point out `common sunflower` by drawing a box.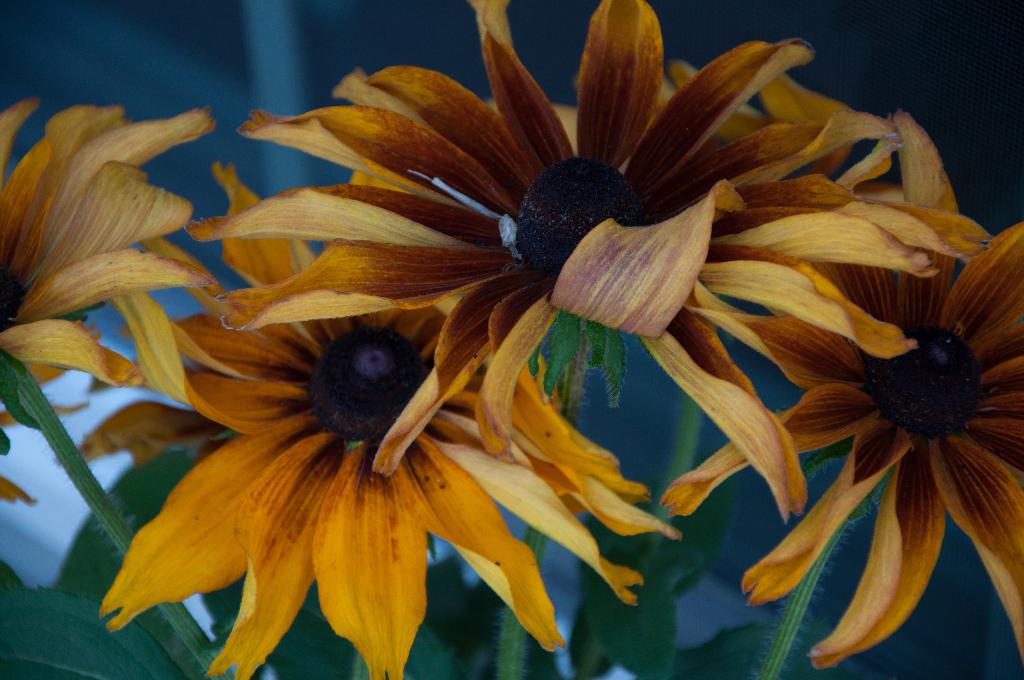
(79,189,701,679).
